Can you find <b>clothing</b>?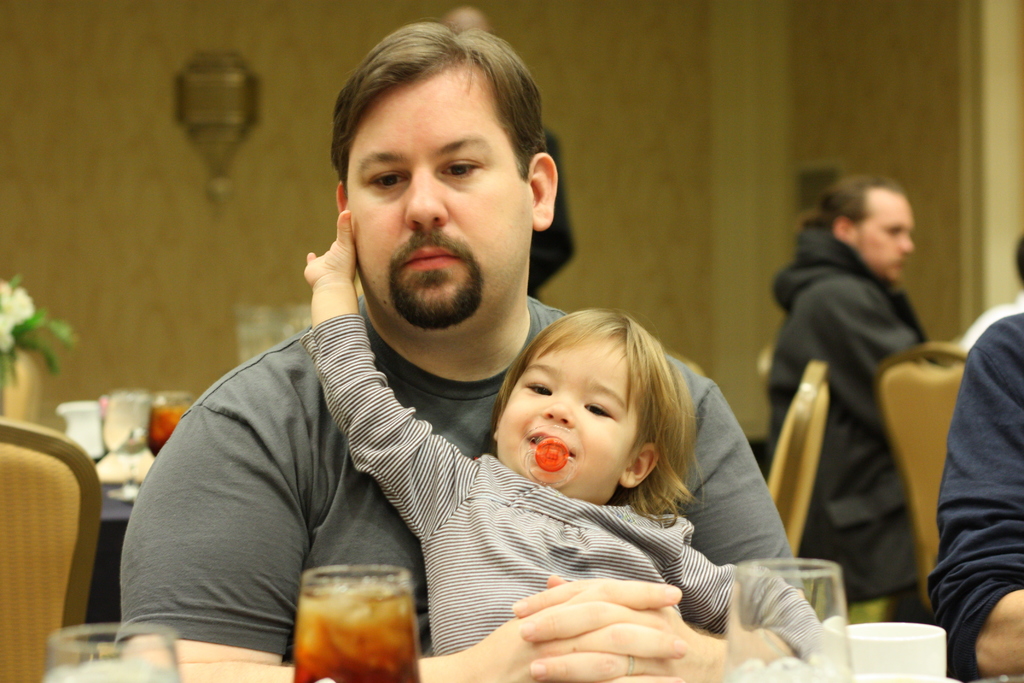
Yes, bounding box: bbox(300, 314, 824, 666).
